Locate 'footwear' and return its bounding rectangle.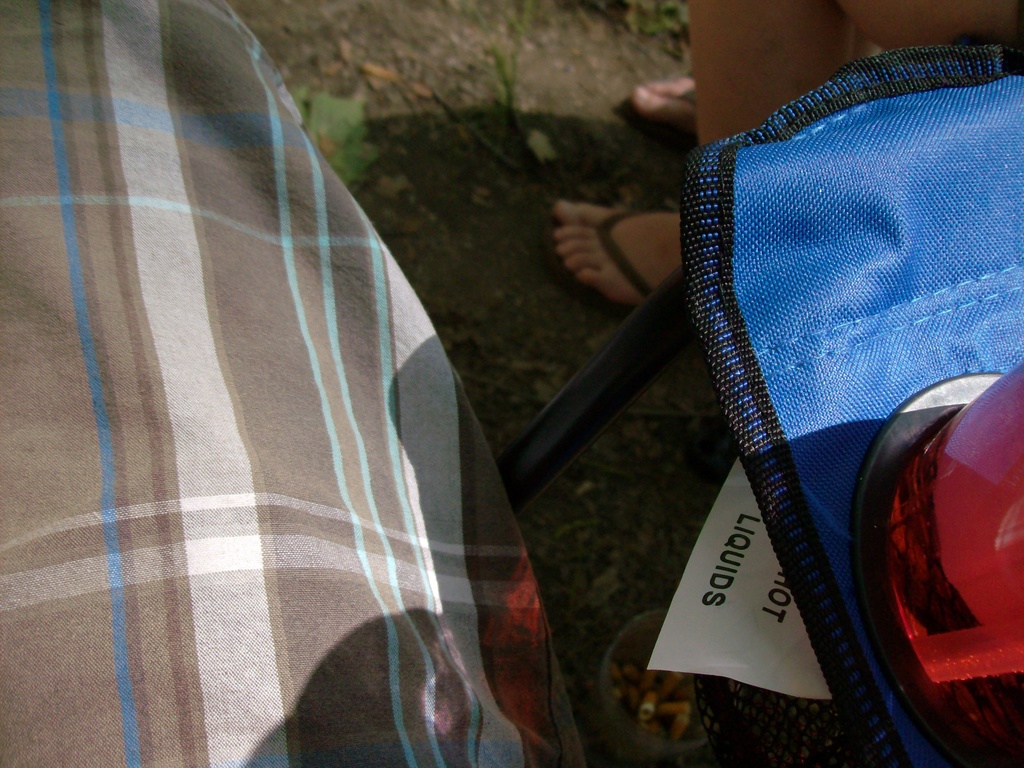
bbox(632, 78, 699, 147).
